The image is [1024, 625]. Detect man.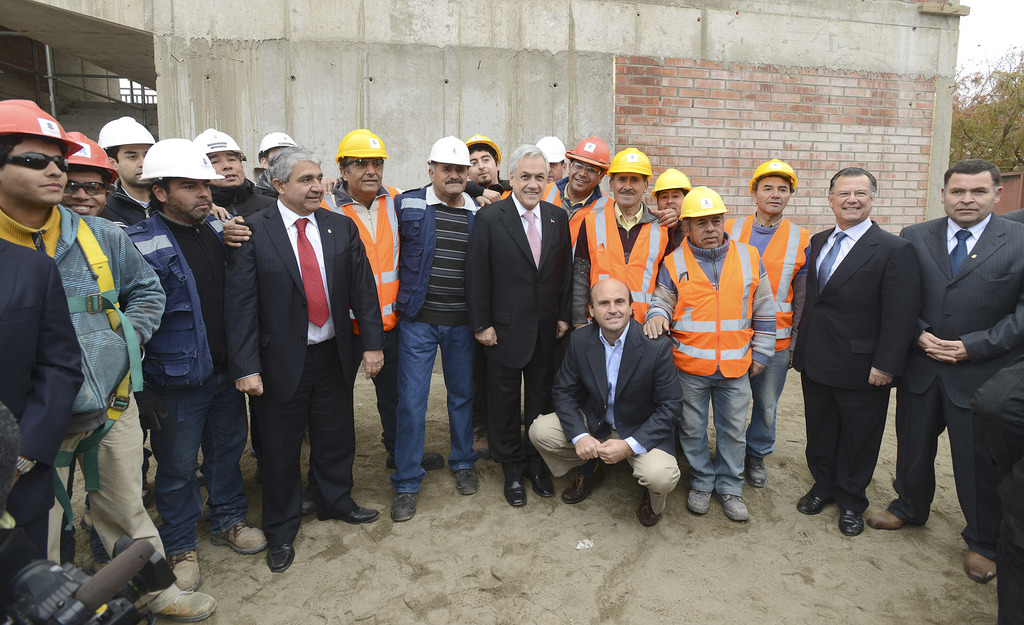
Detection: <bbox>463, 144, 575, 512</bbox>.
